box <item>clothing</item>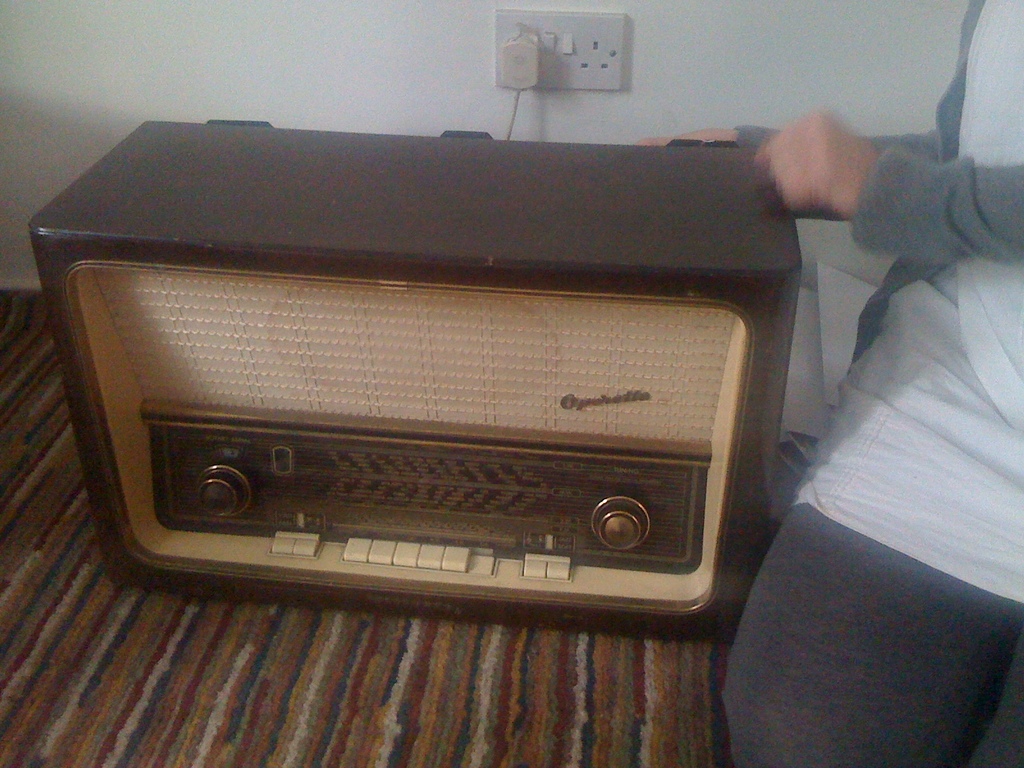
pyautogui.locateOnScreen(746, 113, 1023, 748)
